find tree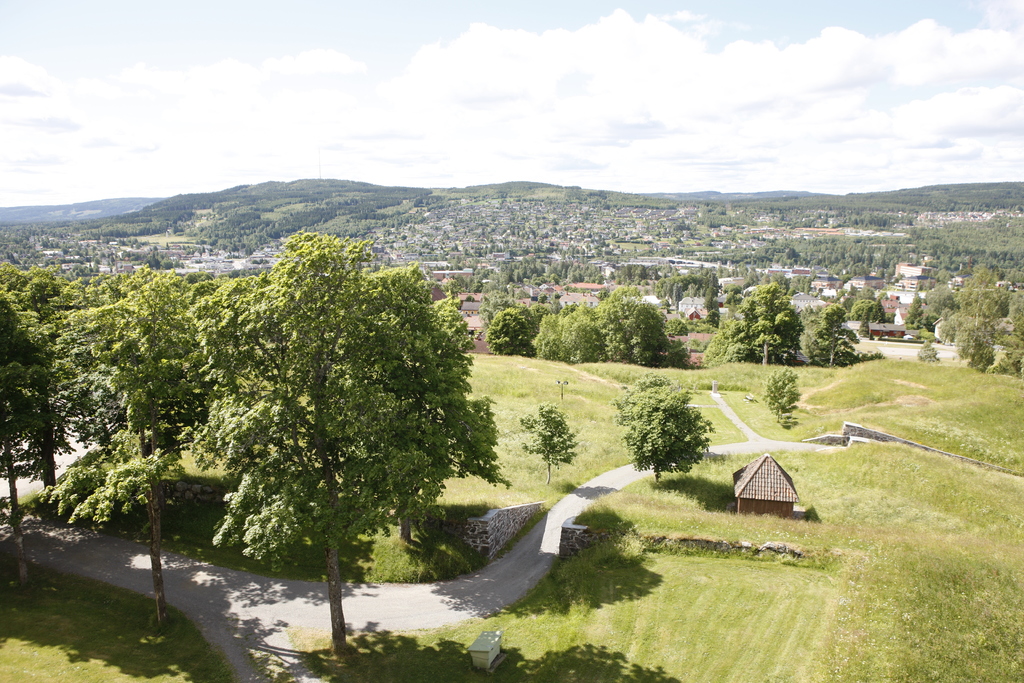
[628, 386, 723, 490]
